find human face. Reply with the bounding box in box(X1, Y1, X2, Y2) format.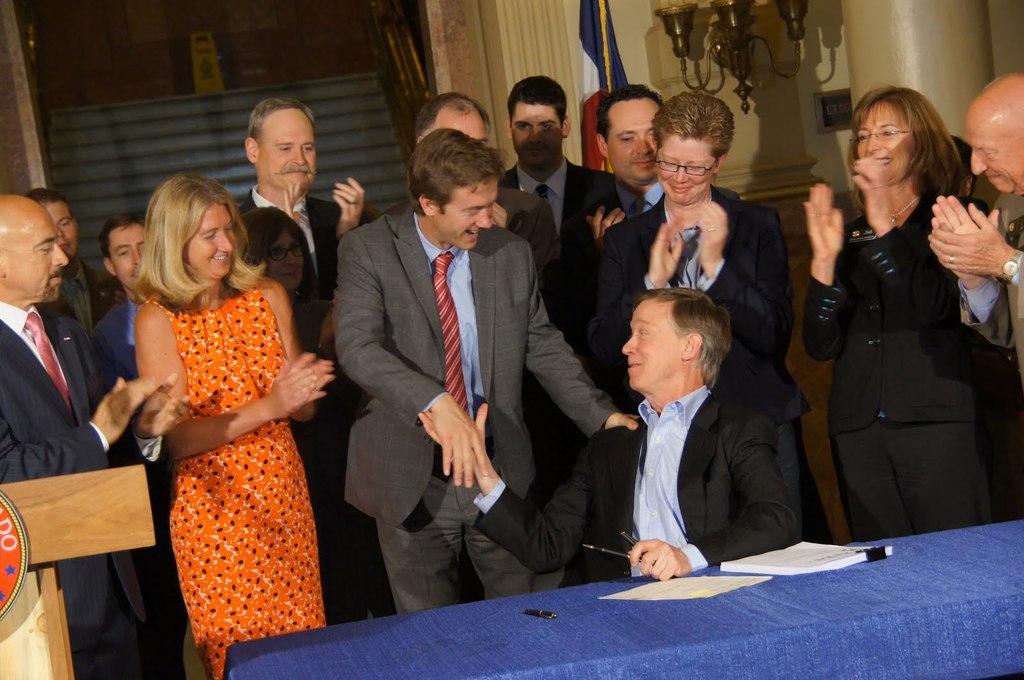
box(258, 111, 314, 198).
